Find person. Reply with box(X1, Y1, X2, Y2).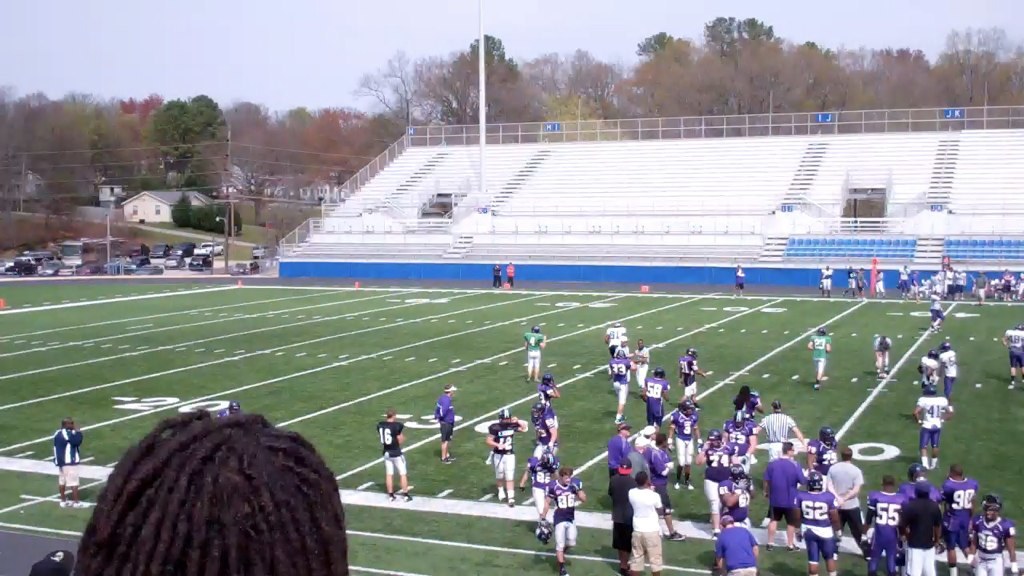
box(793, 473, 843, 575).
